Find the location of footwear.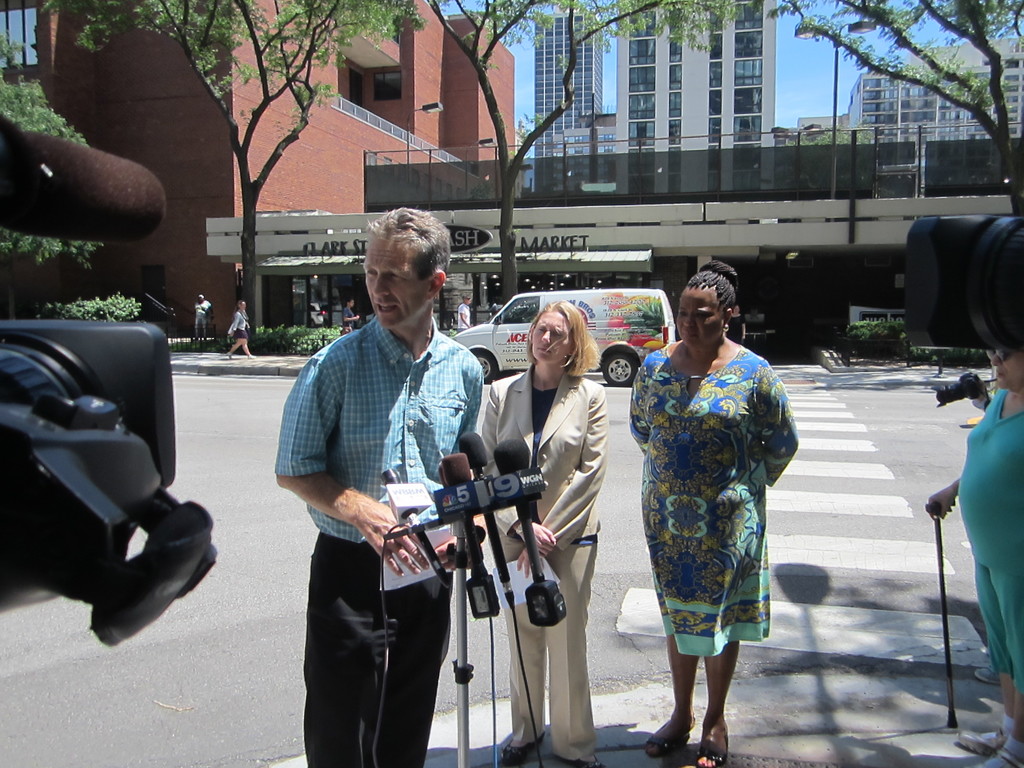
Location: box=[648, 717, 694, 756].
